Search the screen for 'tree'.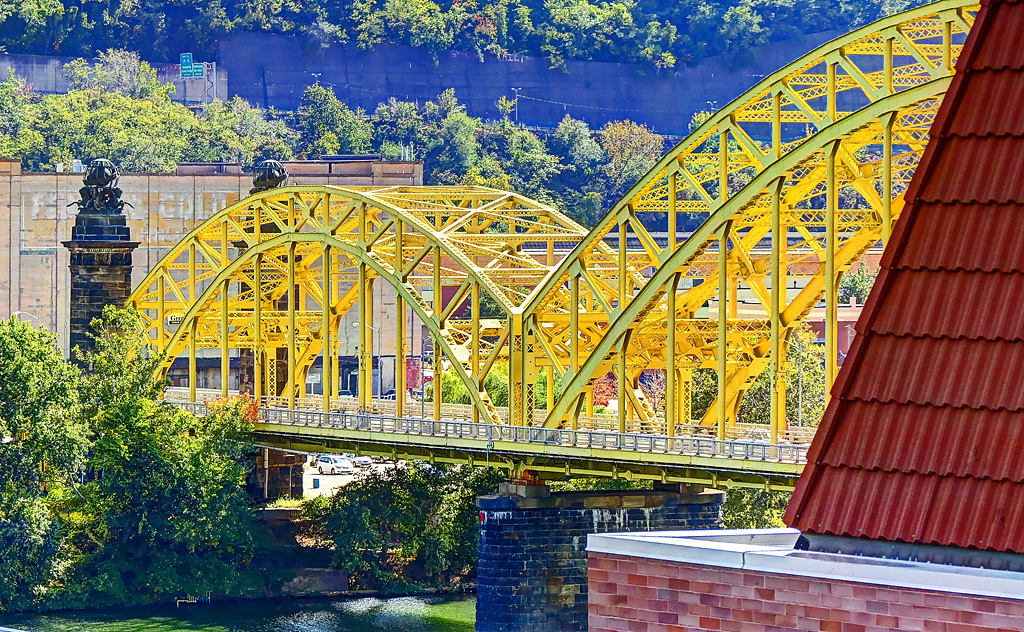
Found at bbox=(377, 91, 481, 182).
